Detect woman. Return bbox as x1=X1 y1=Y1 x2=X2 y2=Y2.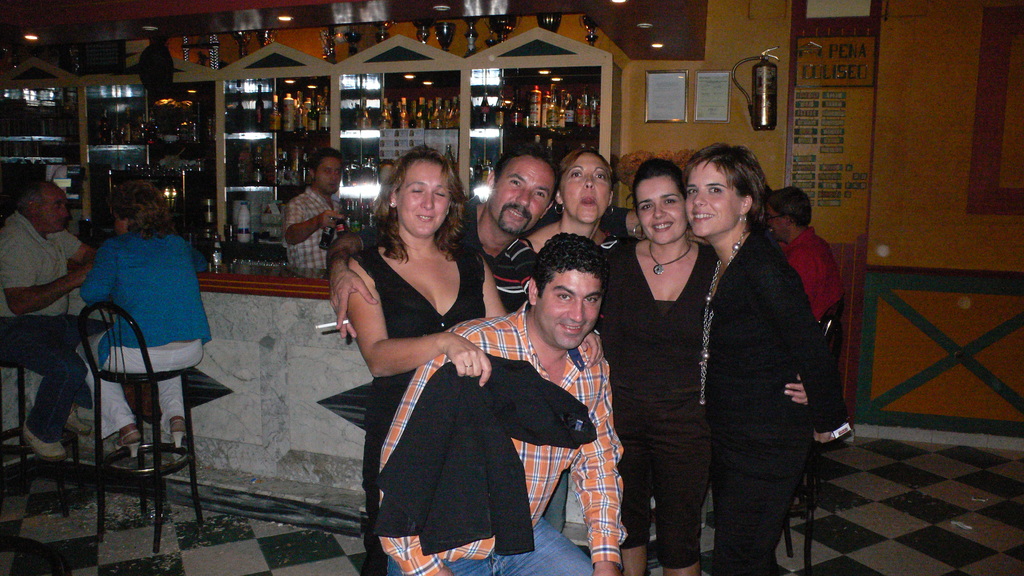
x1=589 y1=154 x2=694 y2=575.
